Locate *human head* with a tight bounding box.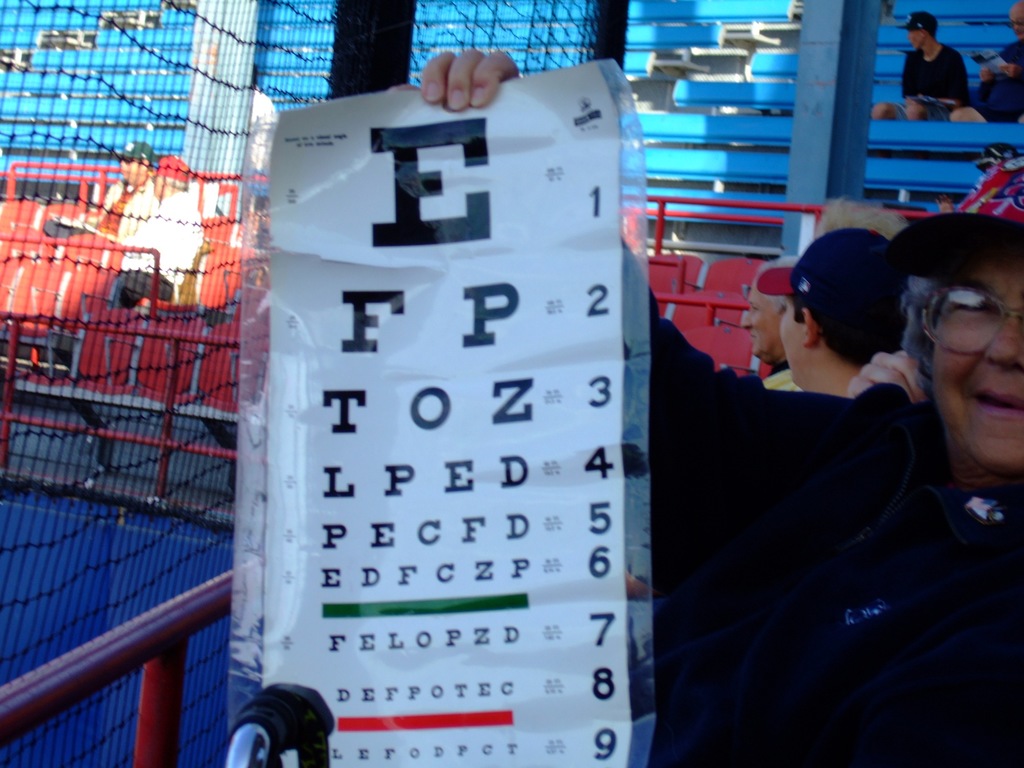
x1=895 y1=6 x2=941 y2=51.
